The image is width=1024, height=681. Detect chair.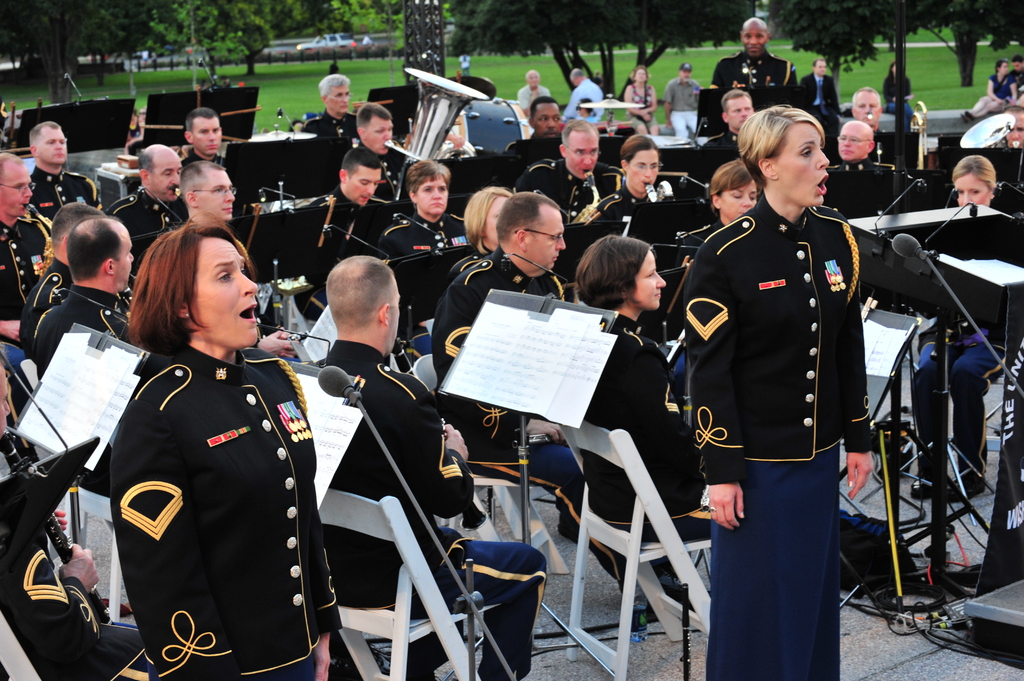
Detection: box(0, 599, 54, 680).
